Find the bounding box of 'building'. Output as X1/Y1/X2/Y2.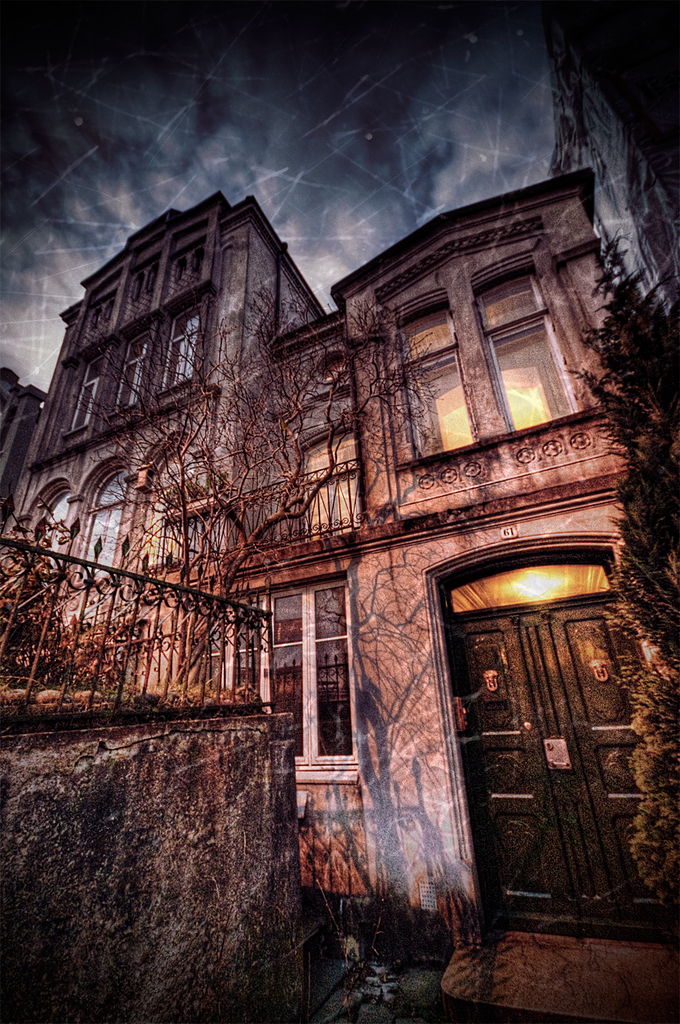
0/189/677/956.
